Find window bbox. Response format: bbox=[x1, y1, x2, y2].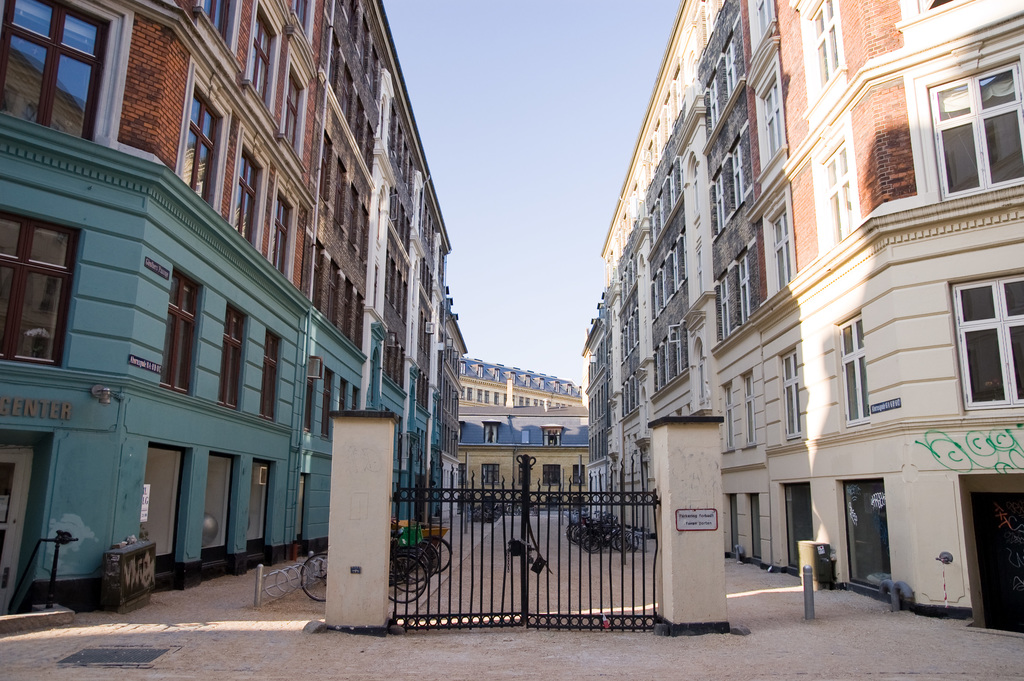
bbox=[737, 254, 753, 322].
